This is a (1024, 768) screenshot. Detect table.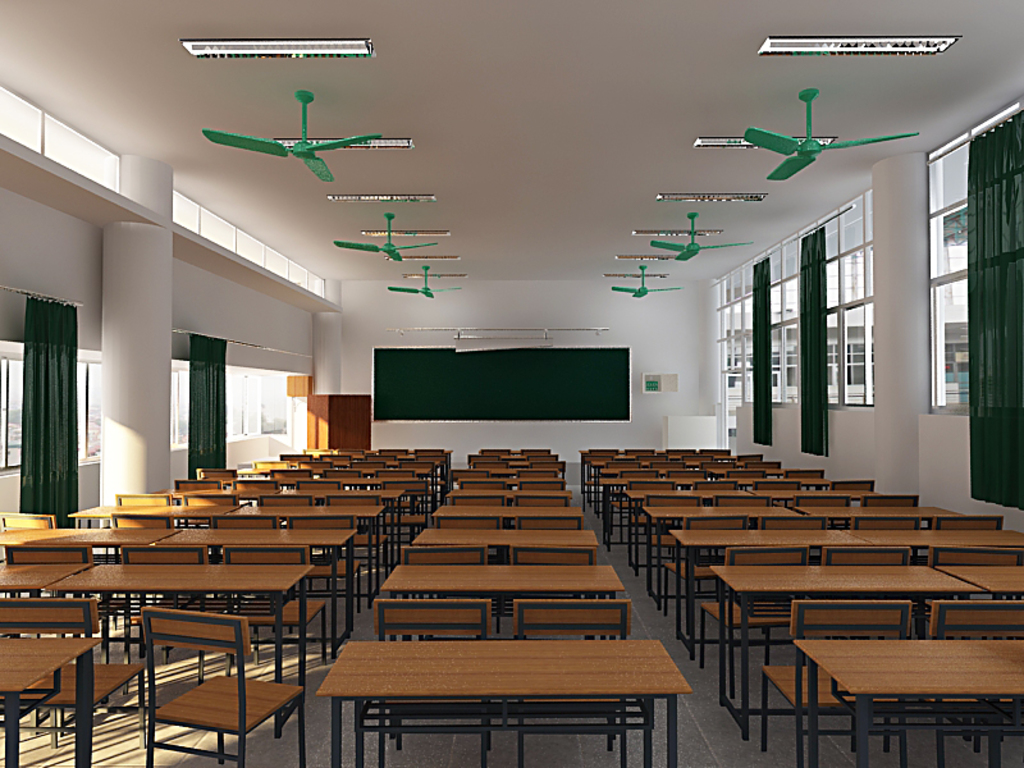
(left=155, top=527, right=356, bottom=653).
